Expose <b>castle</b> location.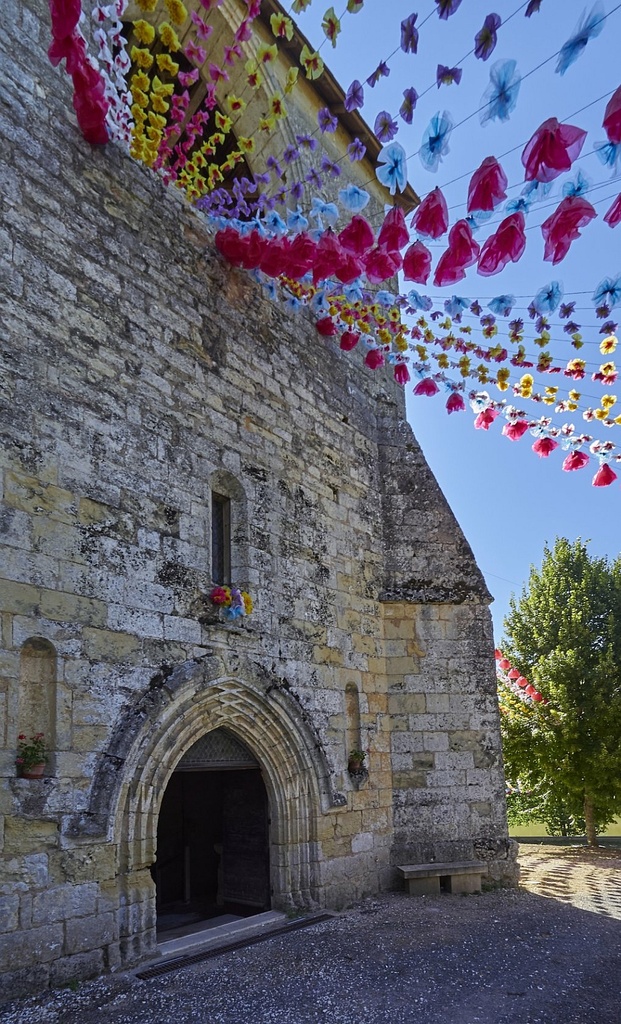
Exposed at BBox(0, 17, 620, 973).
